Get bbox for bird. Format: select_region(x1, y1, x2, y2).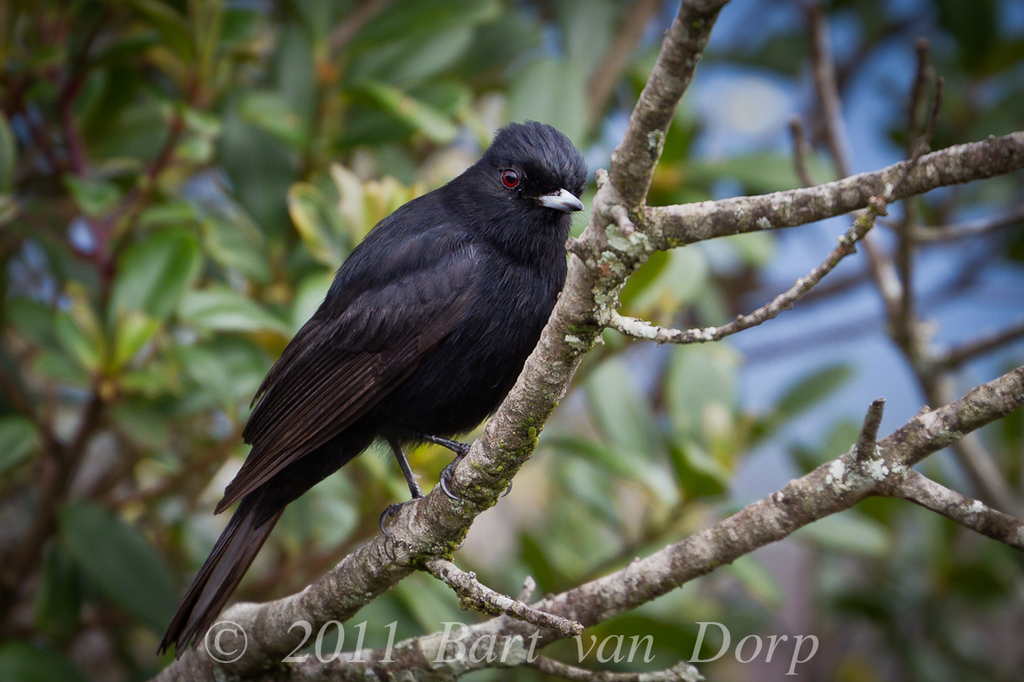
select_region(149, 118, 591, 661).
